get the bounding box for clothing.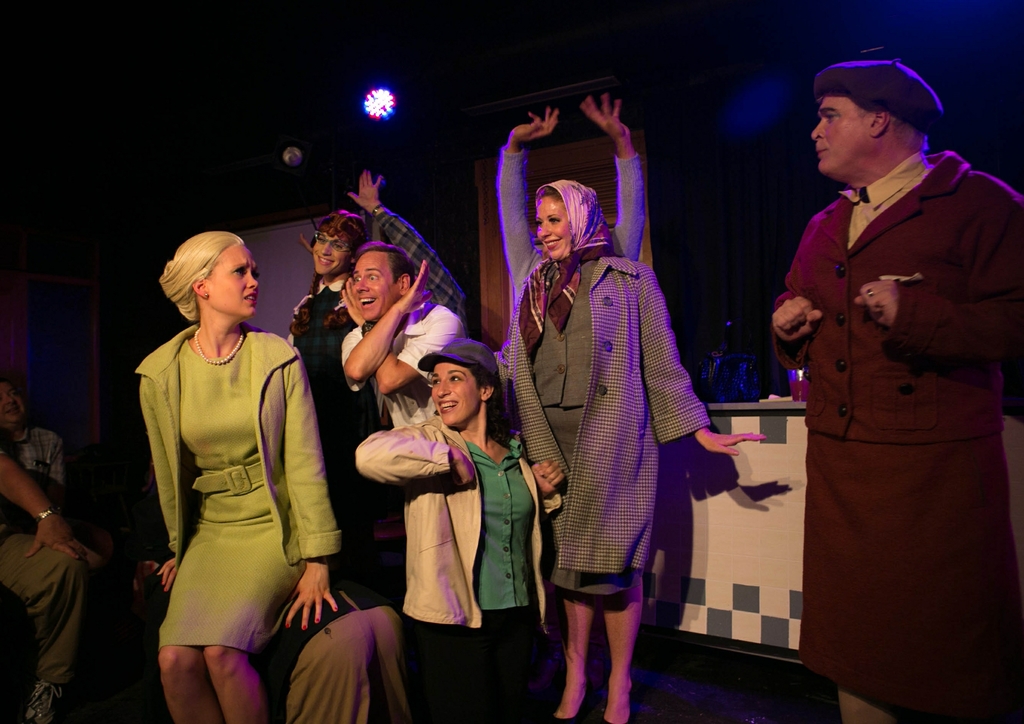
(left=0, top=424, right=60, bottom=499).
